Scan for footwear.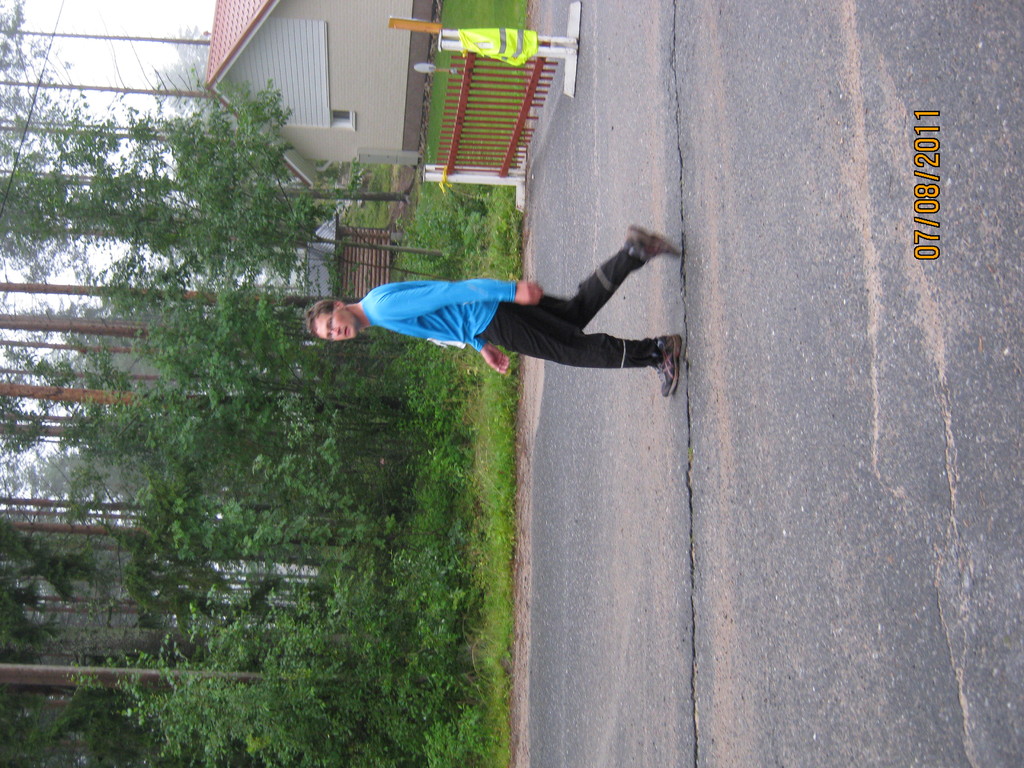
Scan result: {"x1": 652, "y1": 336, "x2": 681, "y2": 397}.
